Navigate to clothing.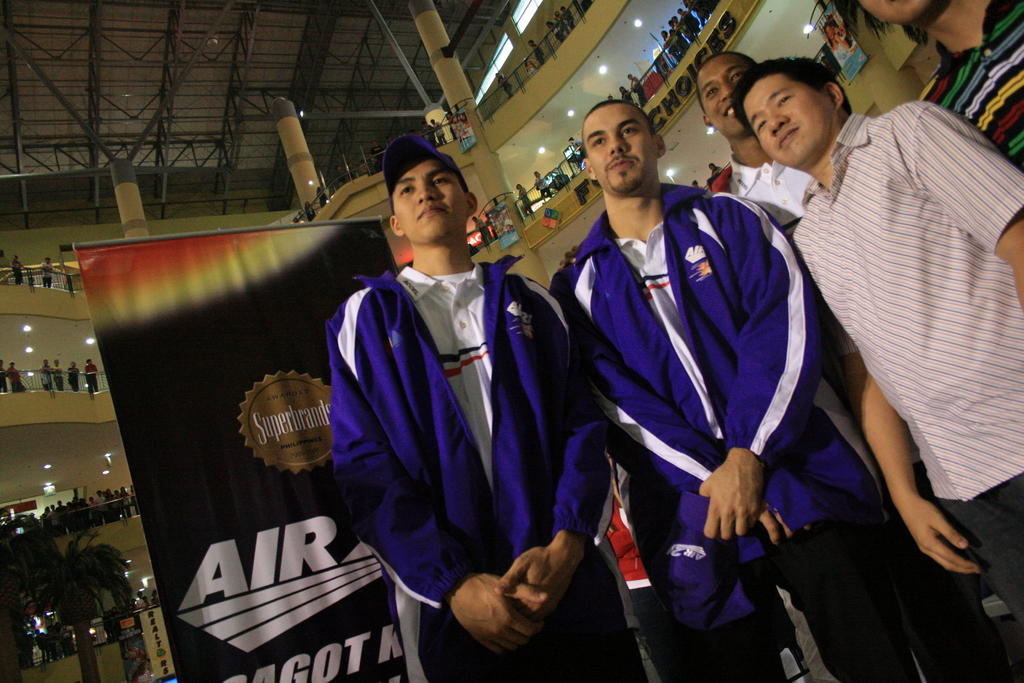
Navigation target: 794 102 1023 638.
